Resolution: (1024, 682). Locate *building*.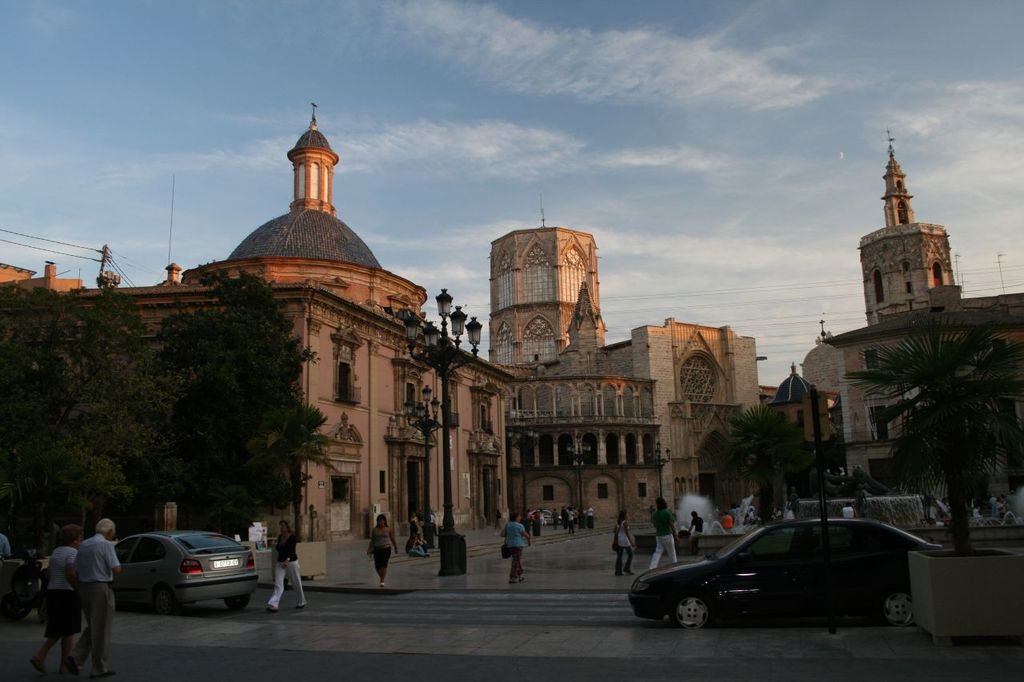
region(487, 221, 599, 387).
